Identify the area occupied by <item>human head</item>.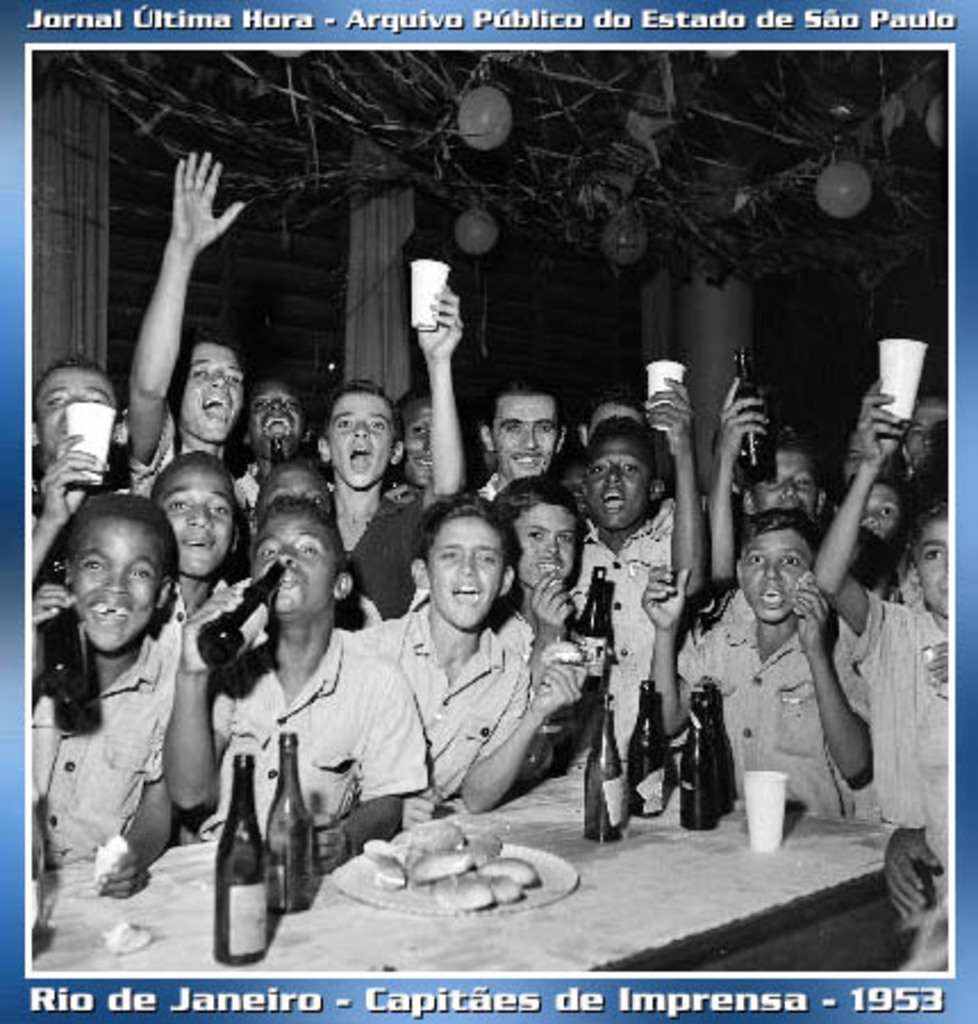
Area: 243/378/316/466.
